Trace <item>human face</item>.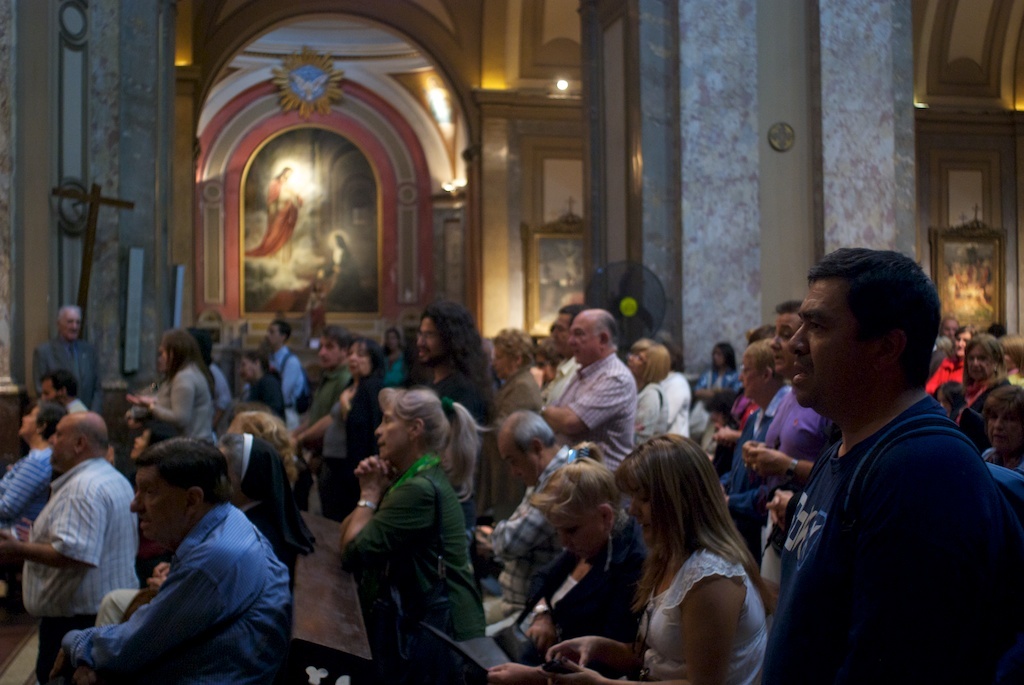
Traced to x1=626, y1=353, x2=646, y2=377.
